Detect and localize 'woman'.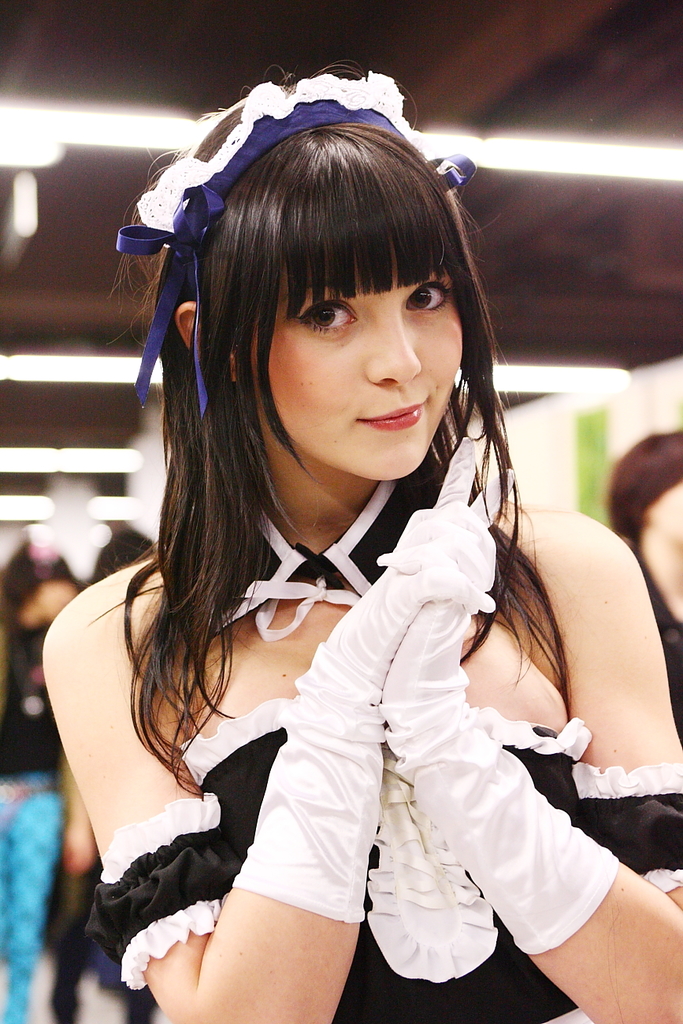
Localized at pyautogui.locateOnScreen(45, 61, 682, 1023).
